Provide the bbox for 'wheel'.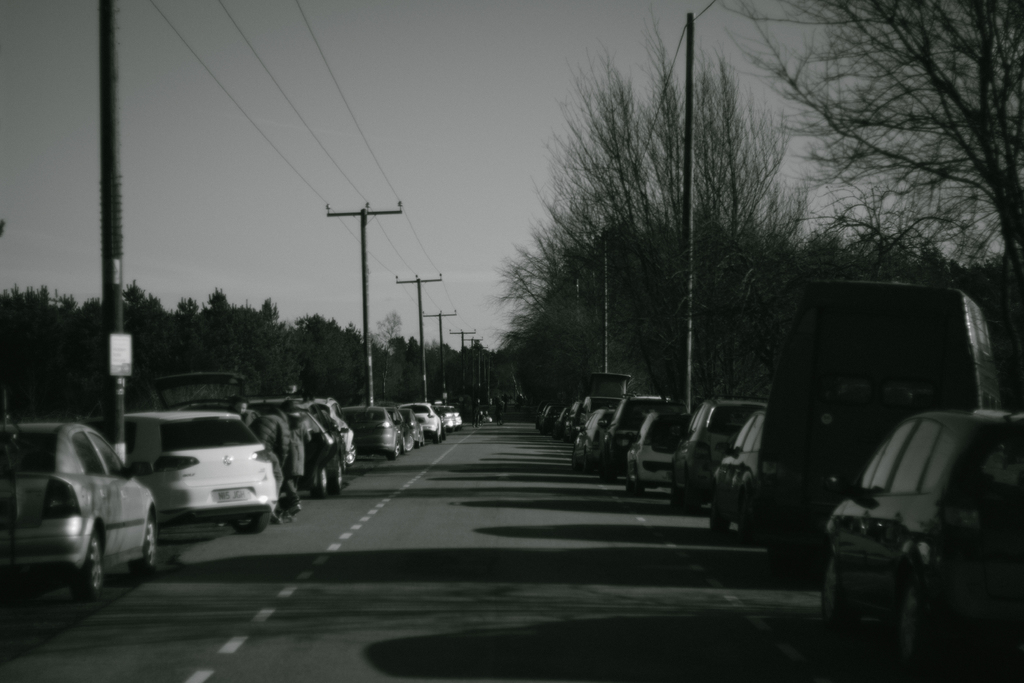
region(624, 472, 646, 490).
